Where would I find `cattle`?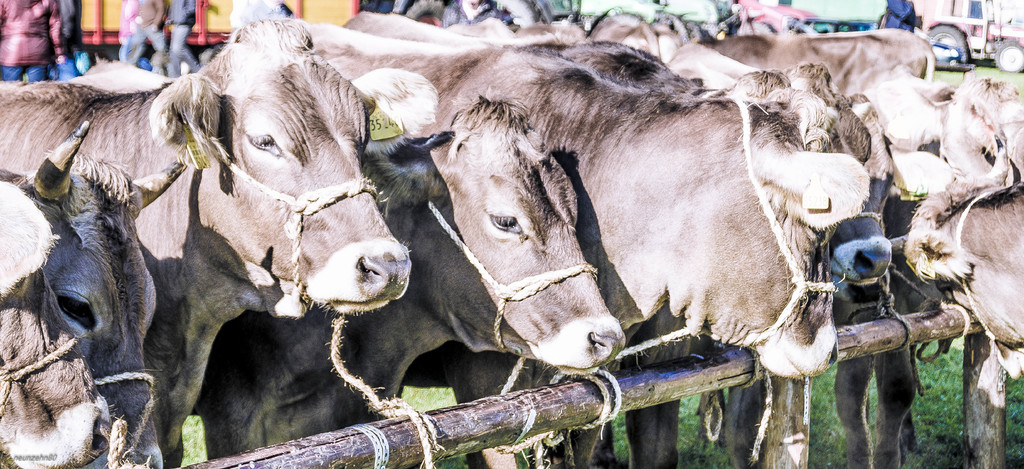
At [312, 33, 867, 376].
